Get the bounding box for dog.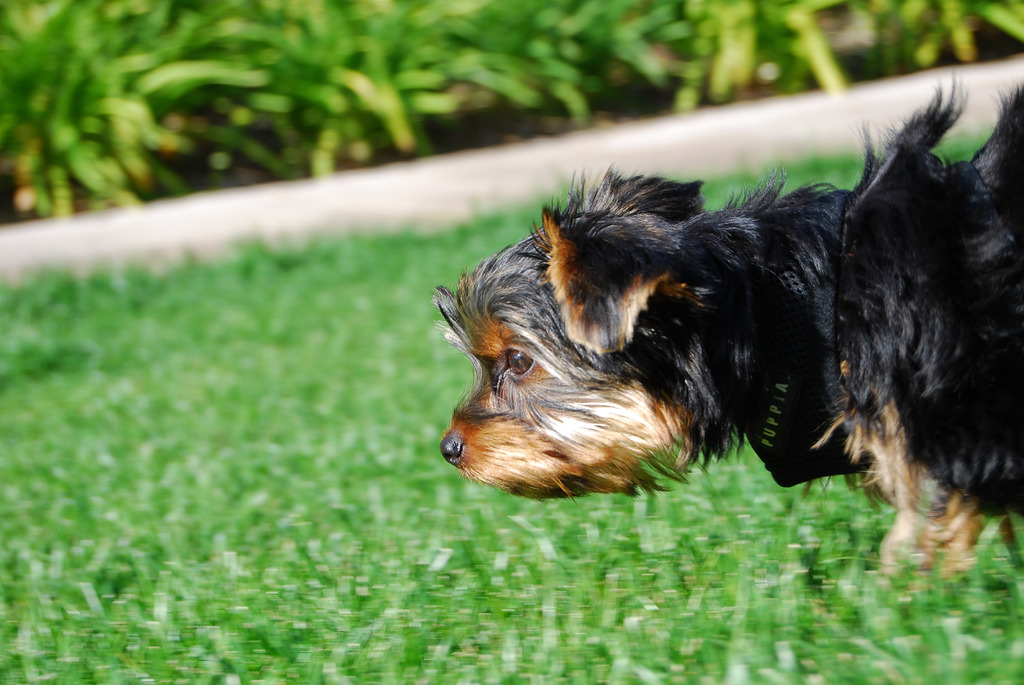
box=[438, 70, 1023, 603].
